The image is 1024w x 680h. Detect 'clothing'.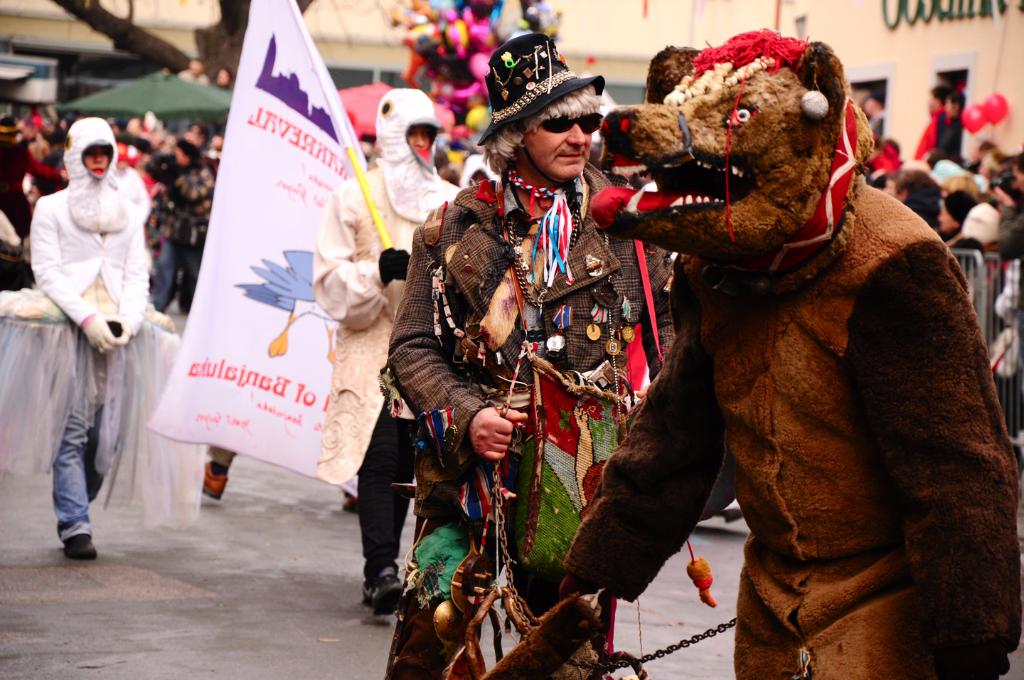
Detection: (0,106,69,287).
